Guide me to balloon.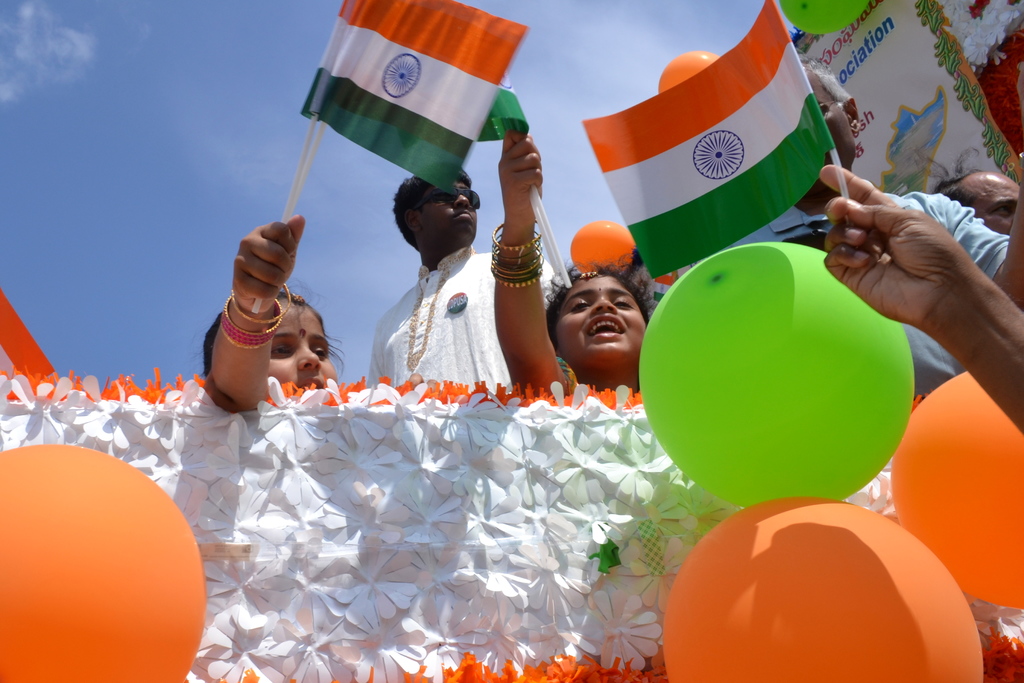
Guidance: 635:235:915:498.
